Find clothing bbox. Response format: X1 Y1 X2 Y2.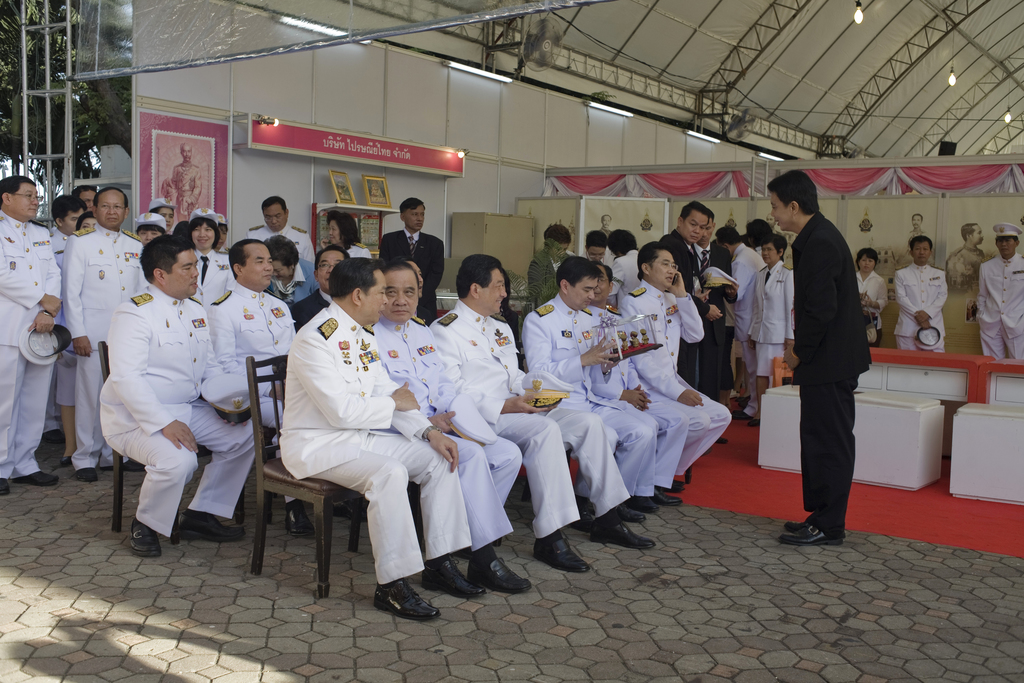
428 300 628 543.
